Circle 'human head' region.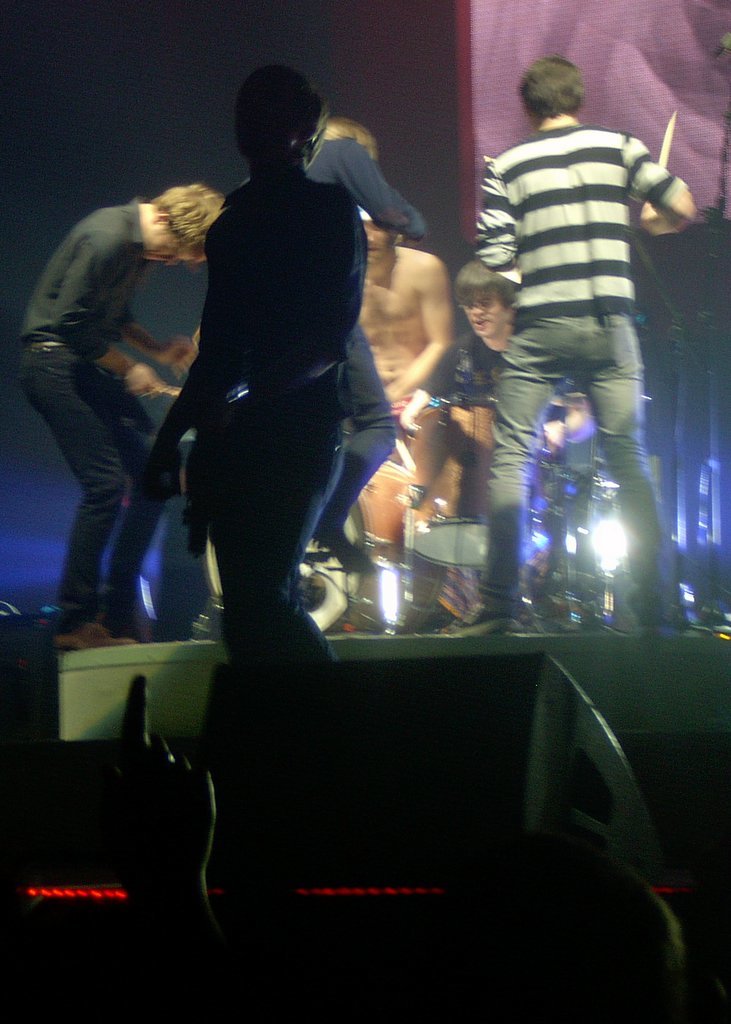
Region: select_region(364, 205, 415, 267).
